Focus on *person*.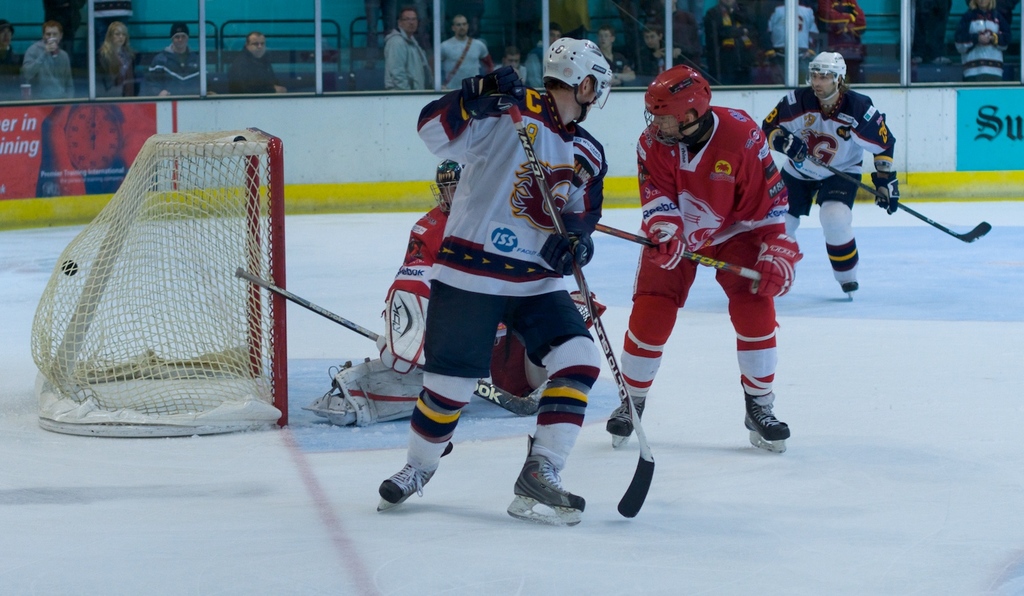
Focused at <box>760,53,899,296</box>.
